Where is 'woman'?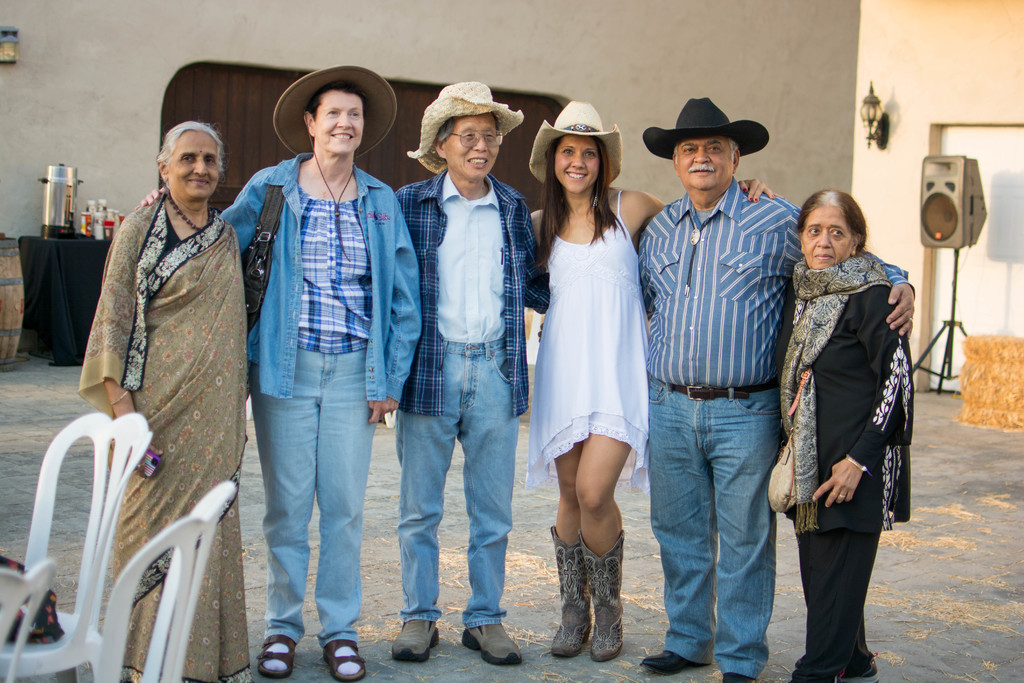
{"left": 139, "top": 67, "right": 424, "bottom": 682}.
